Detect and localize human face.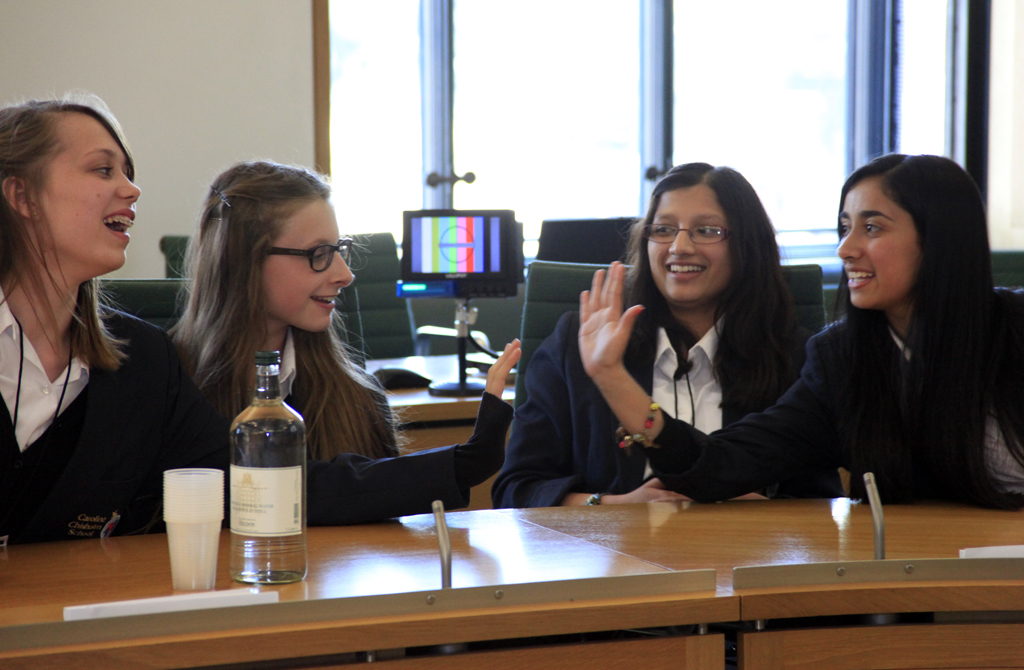
Localized at locate(644, 189, 729, 300).
